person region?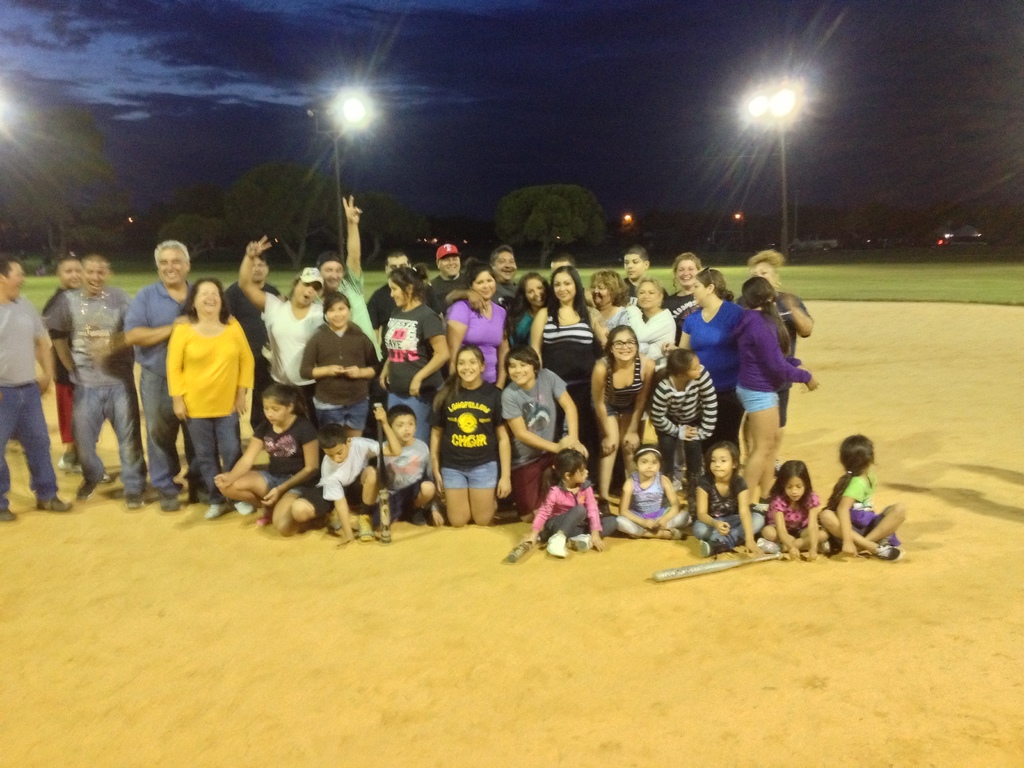
x1=0, y1=266, x2=70, y2=516
